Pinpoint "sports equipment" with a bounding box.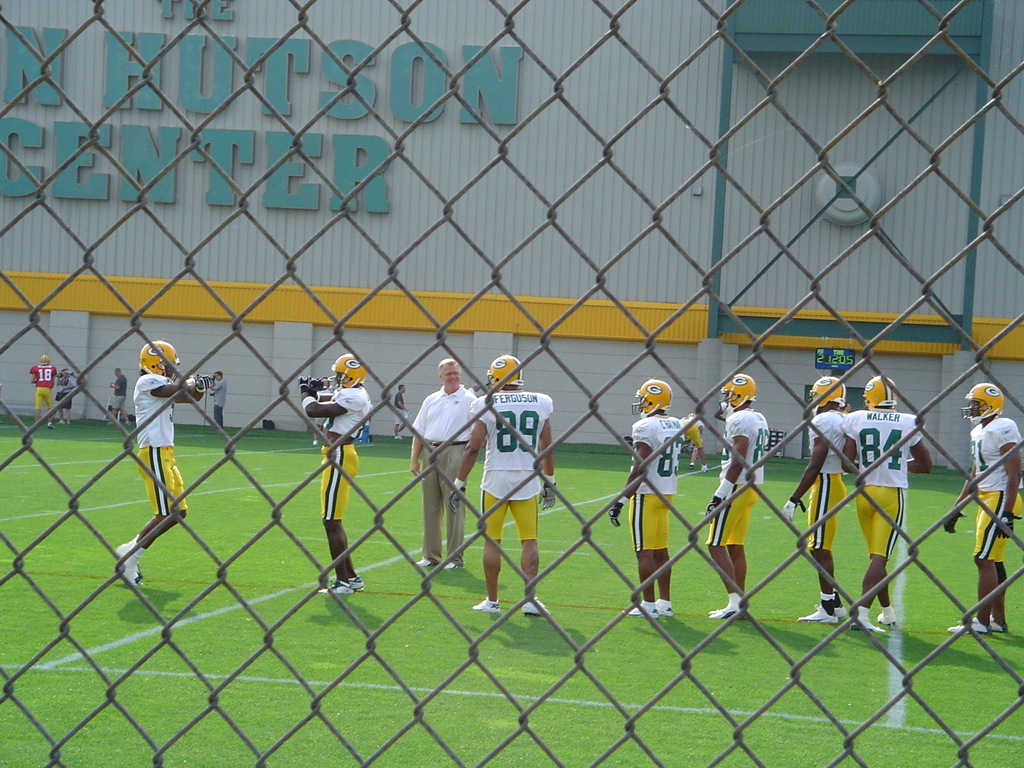
<bbox>716, 372, 755, 424</bbox>.
